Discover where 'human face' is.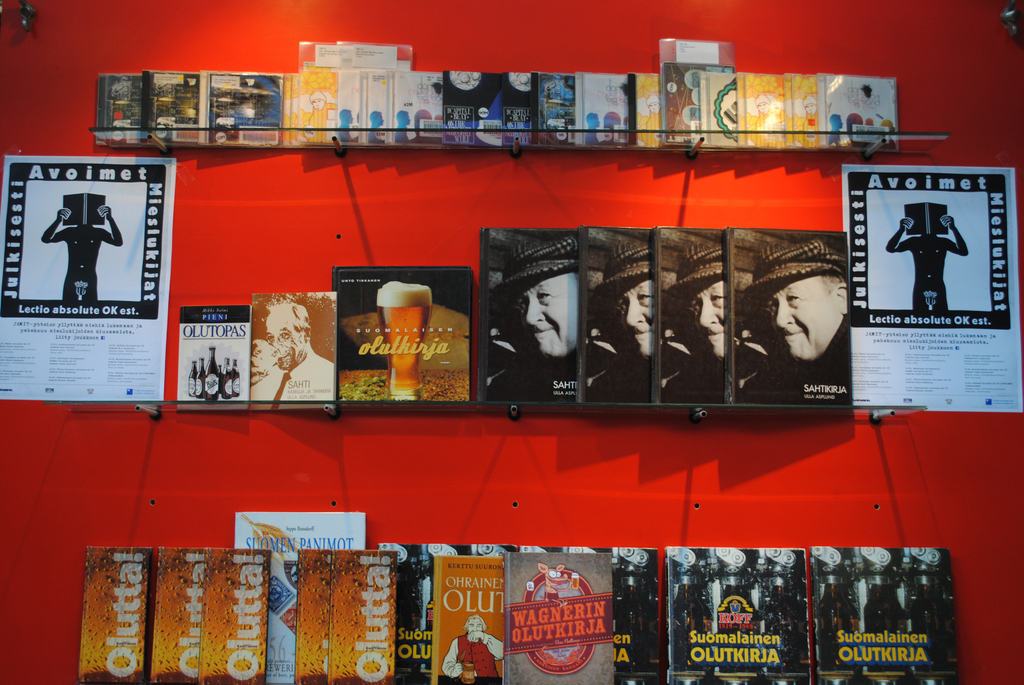
Discovered at rect(511, 272, 579, 354).
